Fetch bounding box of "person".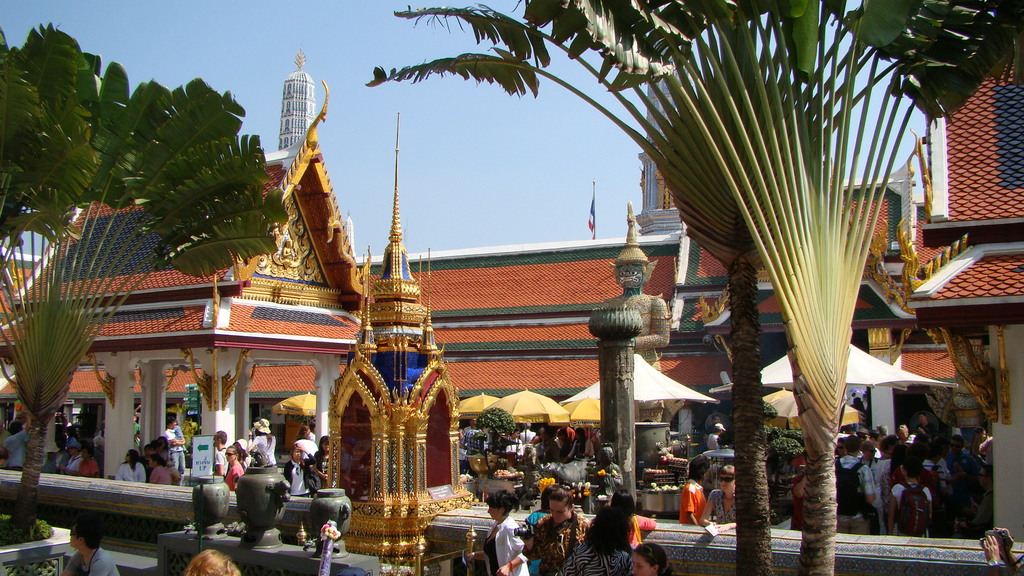
Bbox: 610 492 660 543.
